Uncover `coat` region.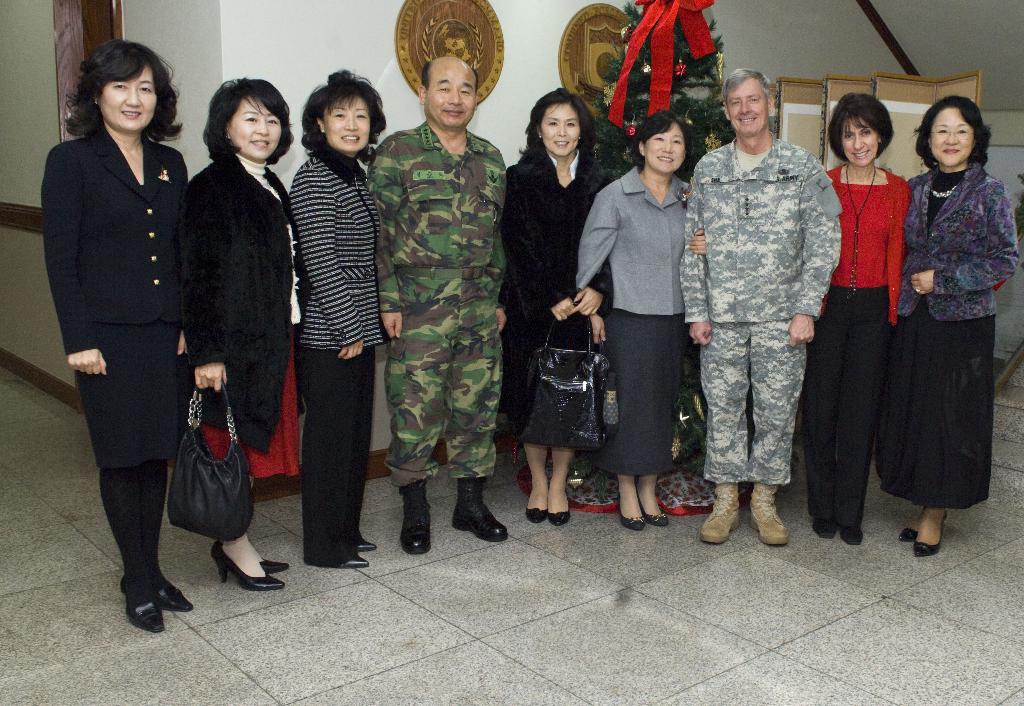
Uncovered: crop(164, 95, 278, 477).
